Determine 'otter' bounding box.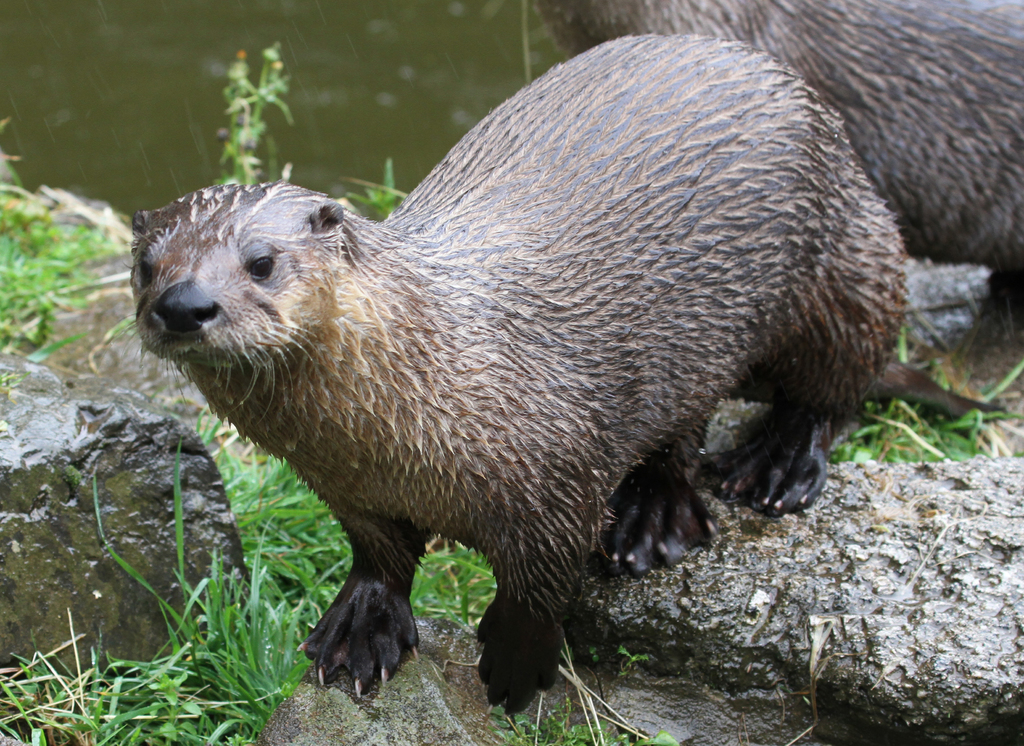
Determined: select_region(122, 35, 1009, 718).
